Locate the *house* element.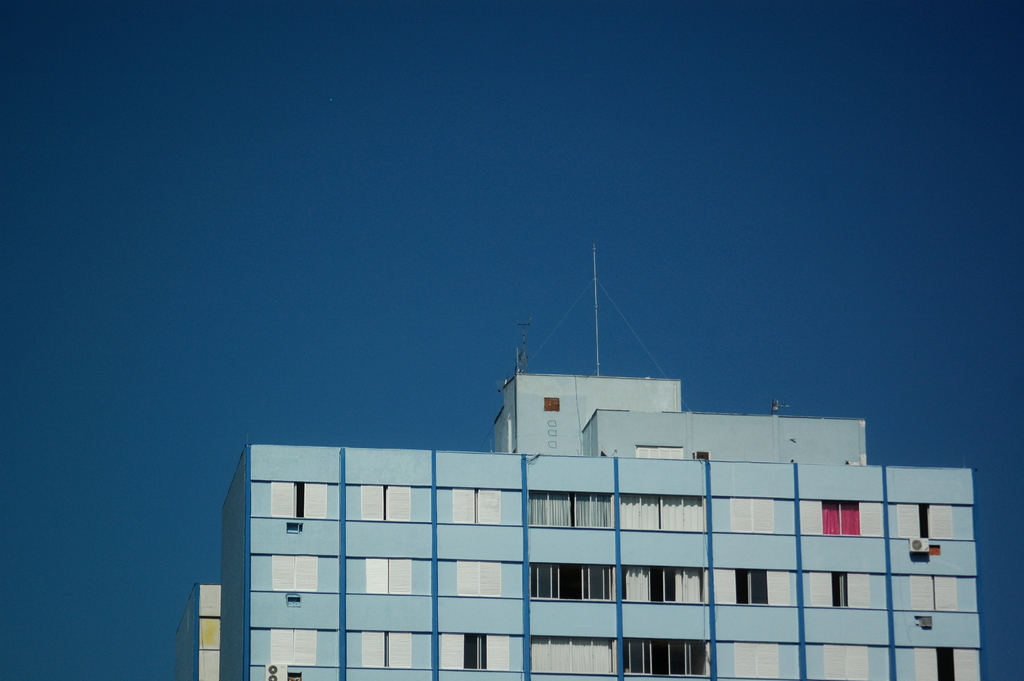
Element bbox: {"x1": 689, "y1": 421, "x2": 973, "y2": 680}.
